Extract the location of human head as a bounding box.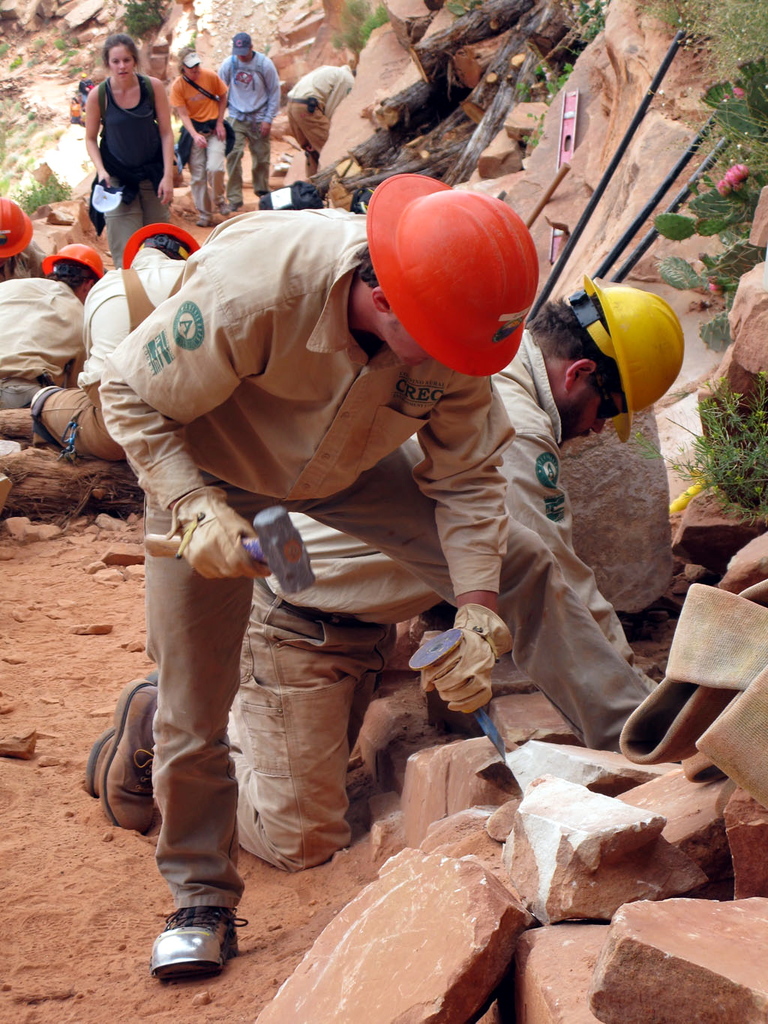
box=[368, 189, 532, 374].
